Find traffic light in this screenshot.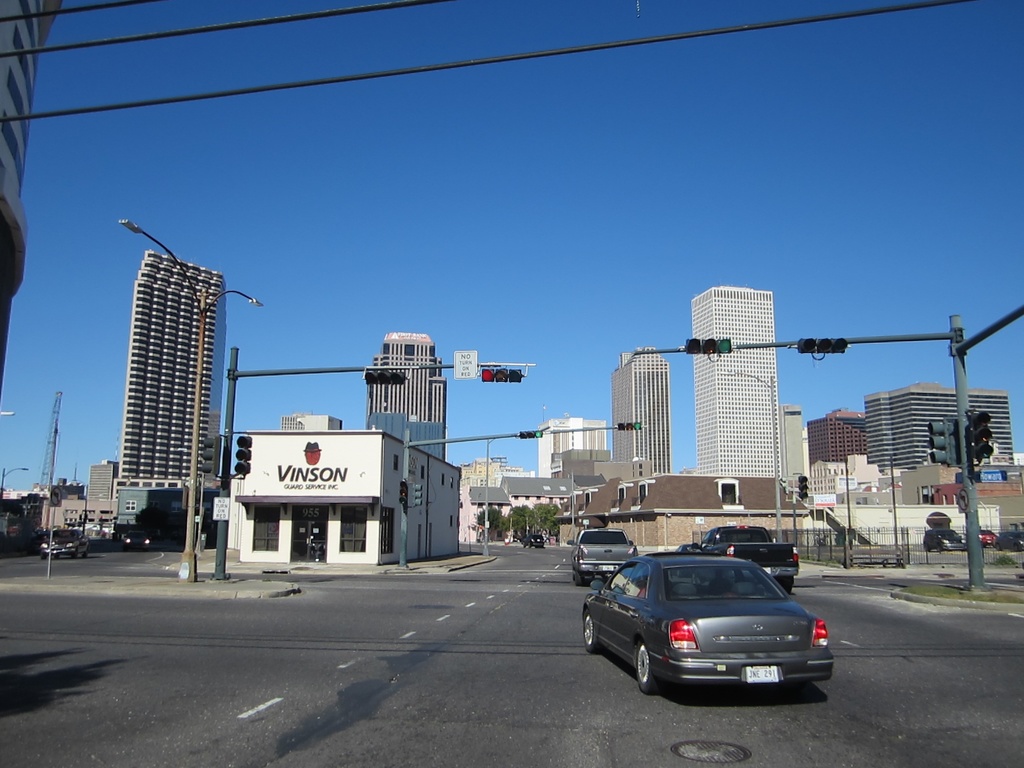
The bounding box for traffic light is [687, 338, 731, 353].
